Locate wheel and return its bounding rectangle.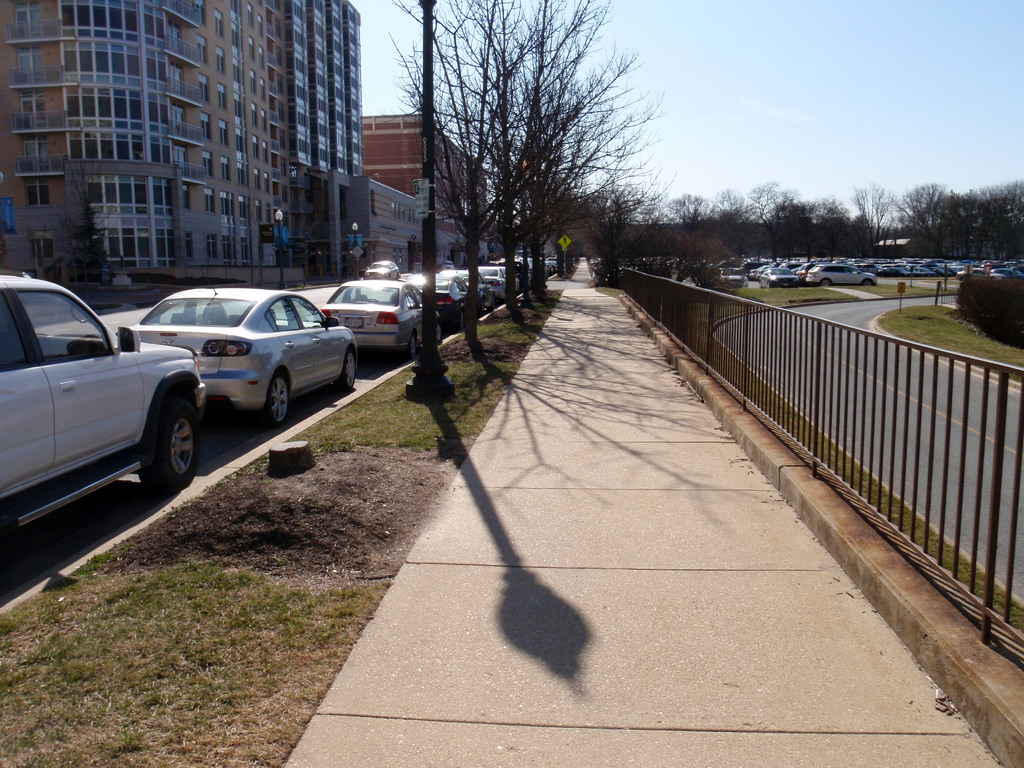
(765, 280, 772, 289).
